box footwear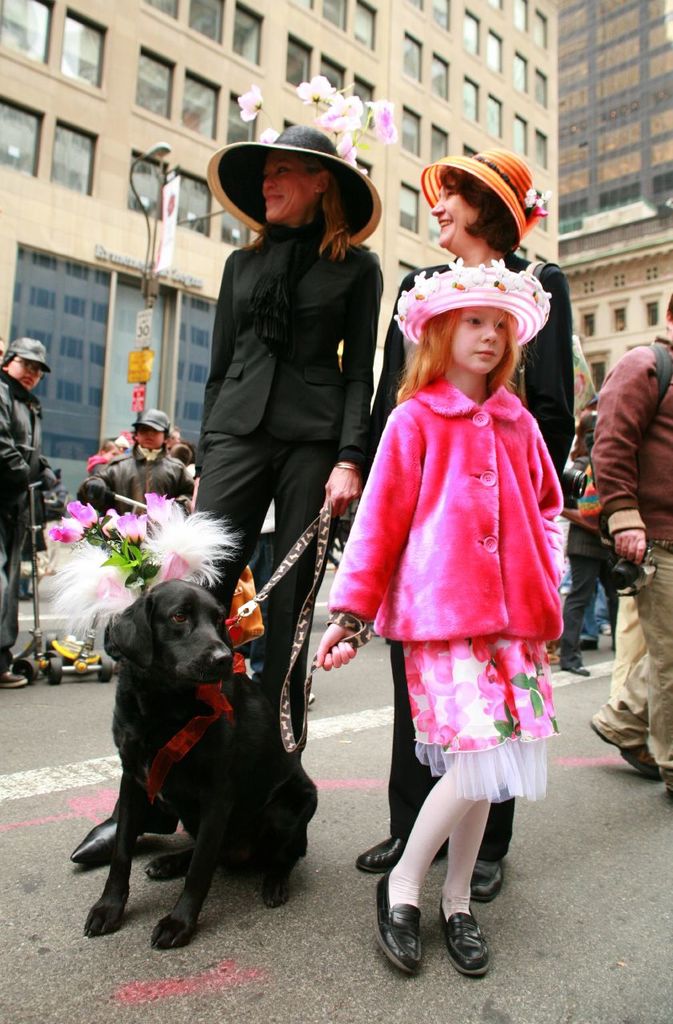
x1=562, y1=663, x2=594, y2=684
